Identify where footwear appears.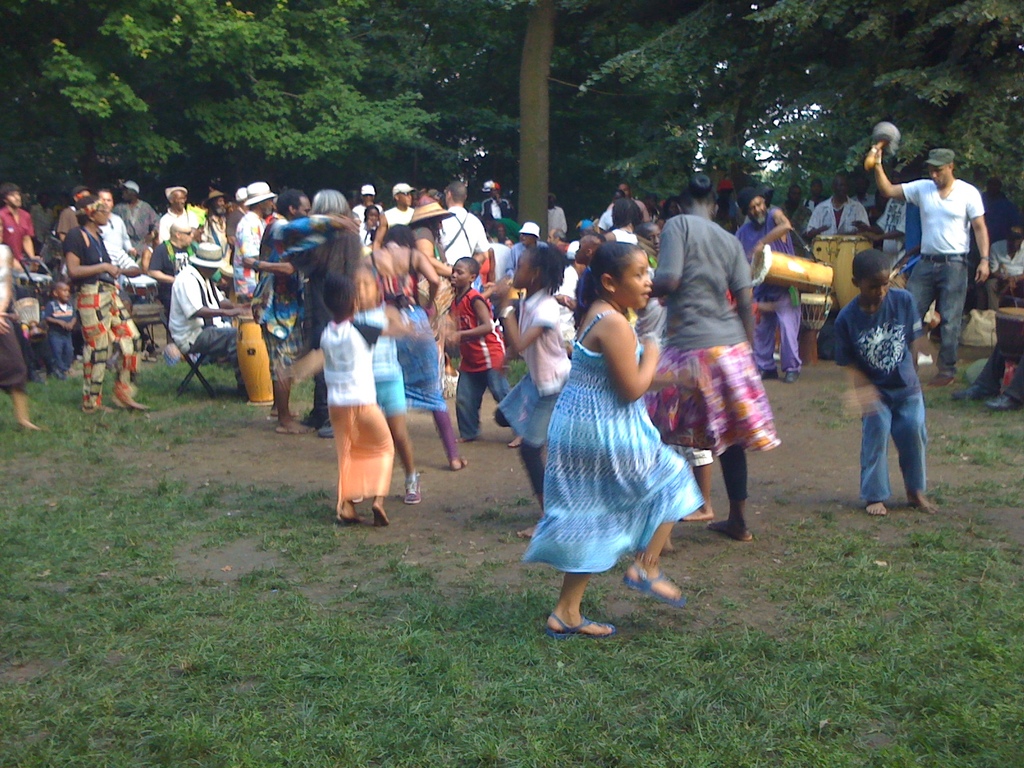
Appears at [454, 457, 466, 471].
